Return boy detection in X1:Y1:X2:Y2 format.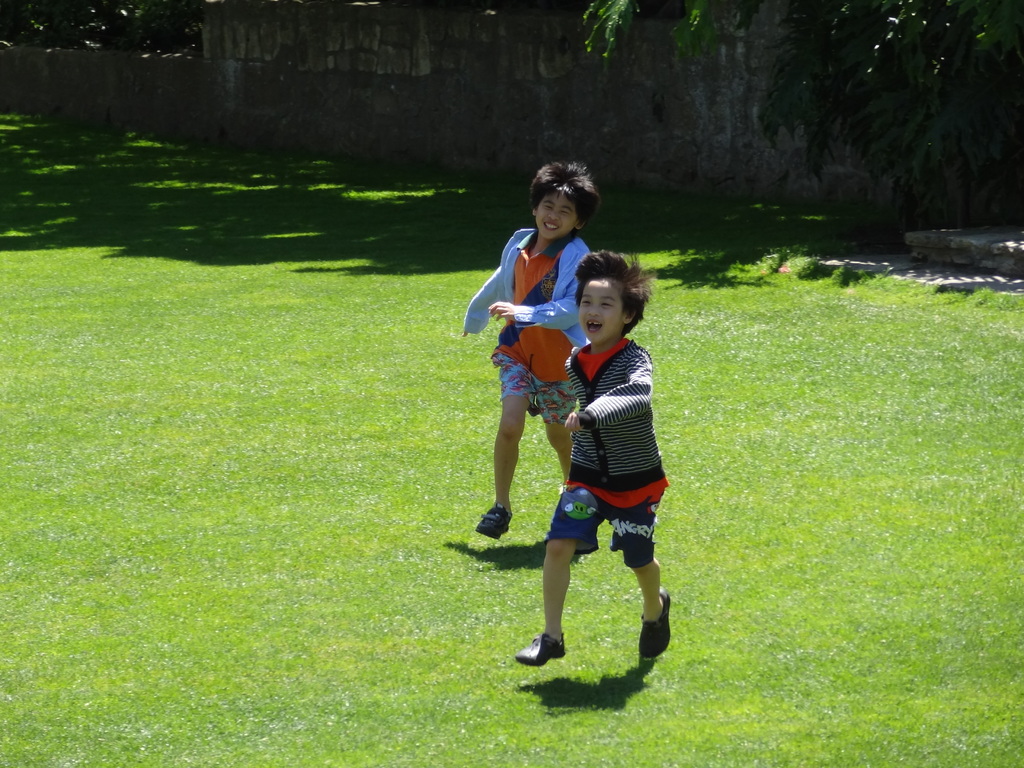
457:159:607:542.
